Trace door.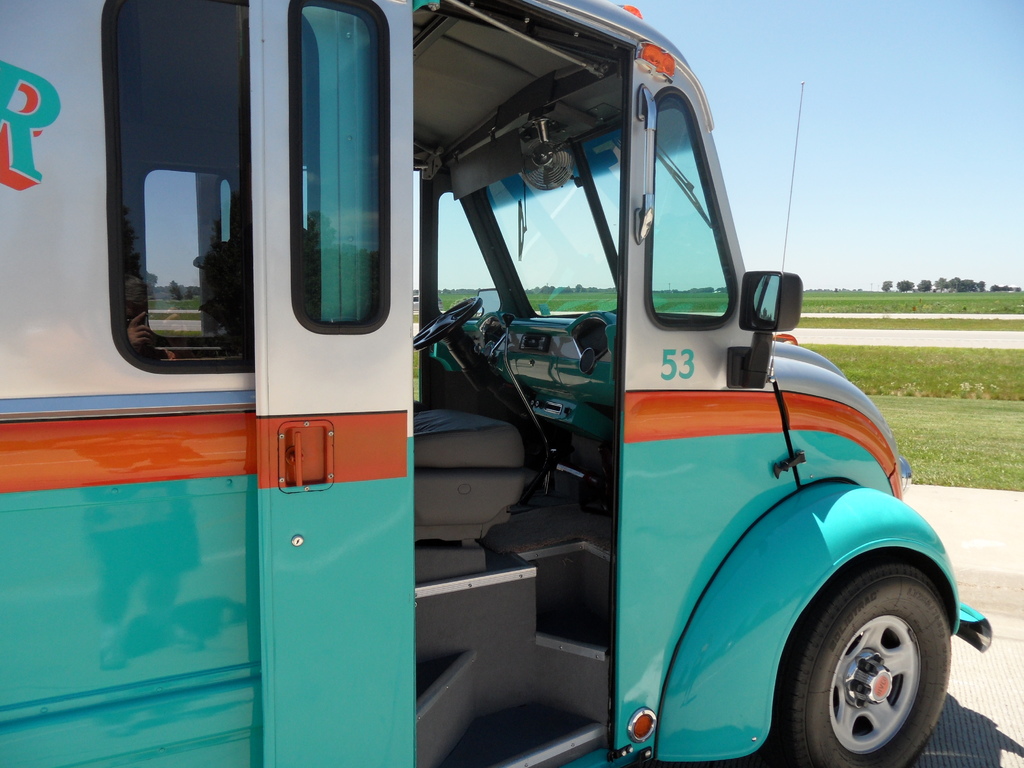
Traced to Rect(252, 0, 419, 767).
